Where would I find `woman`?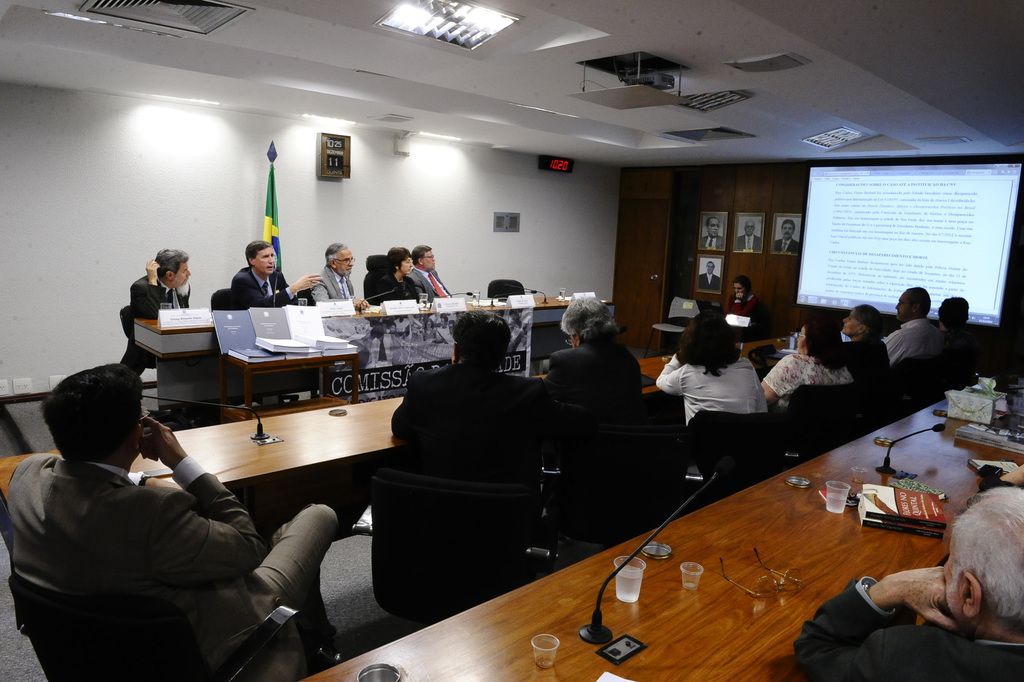
At [left=646, top=309, right=768, bottom=445].
